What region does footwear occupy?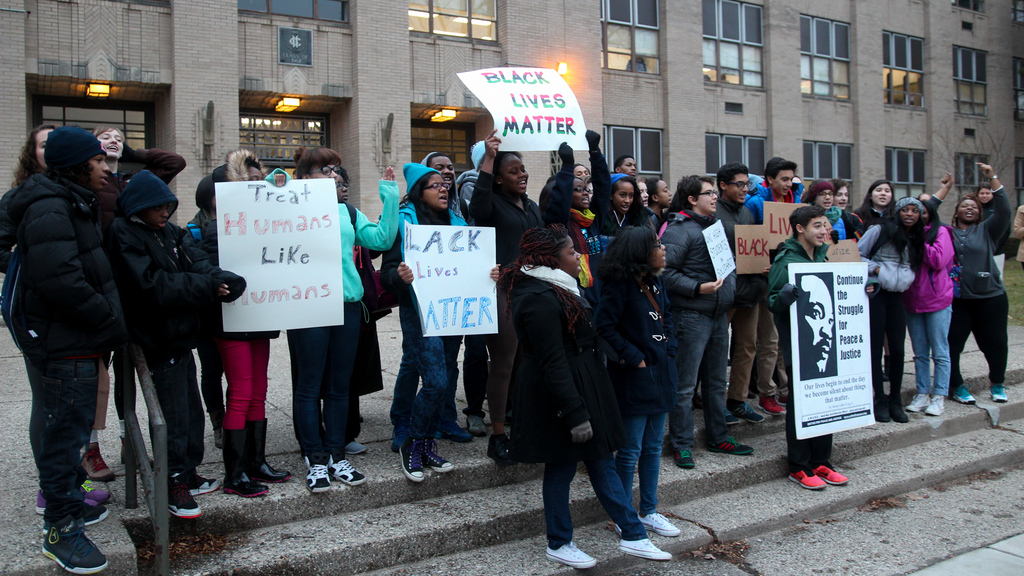
detection(485, 437, 514, 465).
